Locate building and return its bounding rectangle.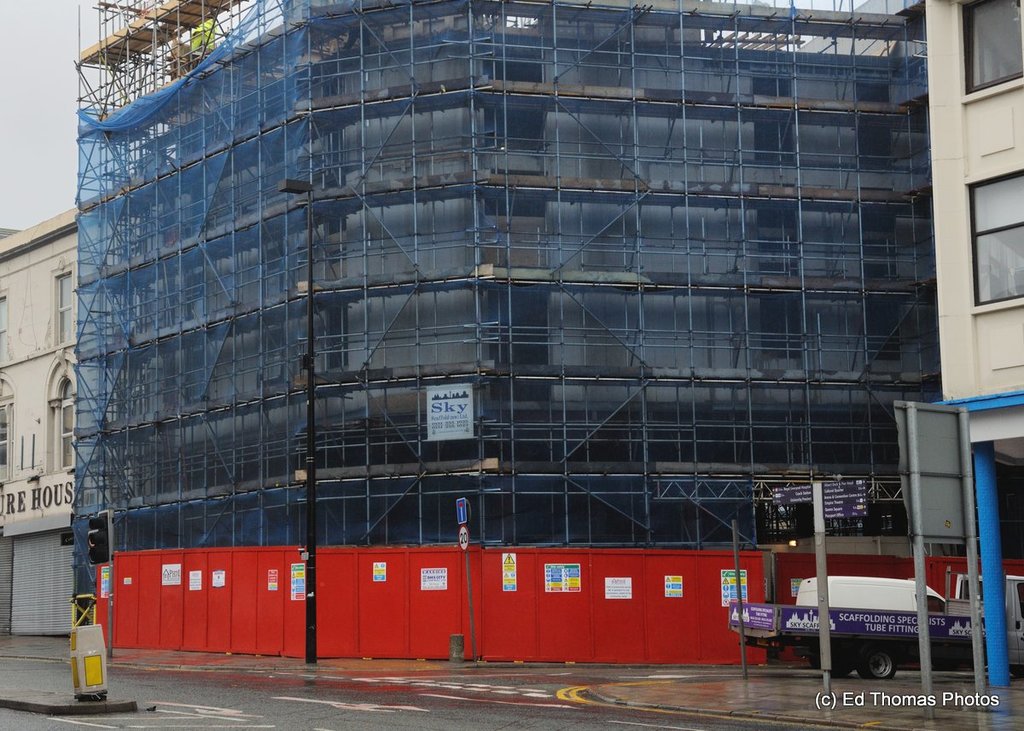
left=0, top=204, right=80, bottom=634.
